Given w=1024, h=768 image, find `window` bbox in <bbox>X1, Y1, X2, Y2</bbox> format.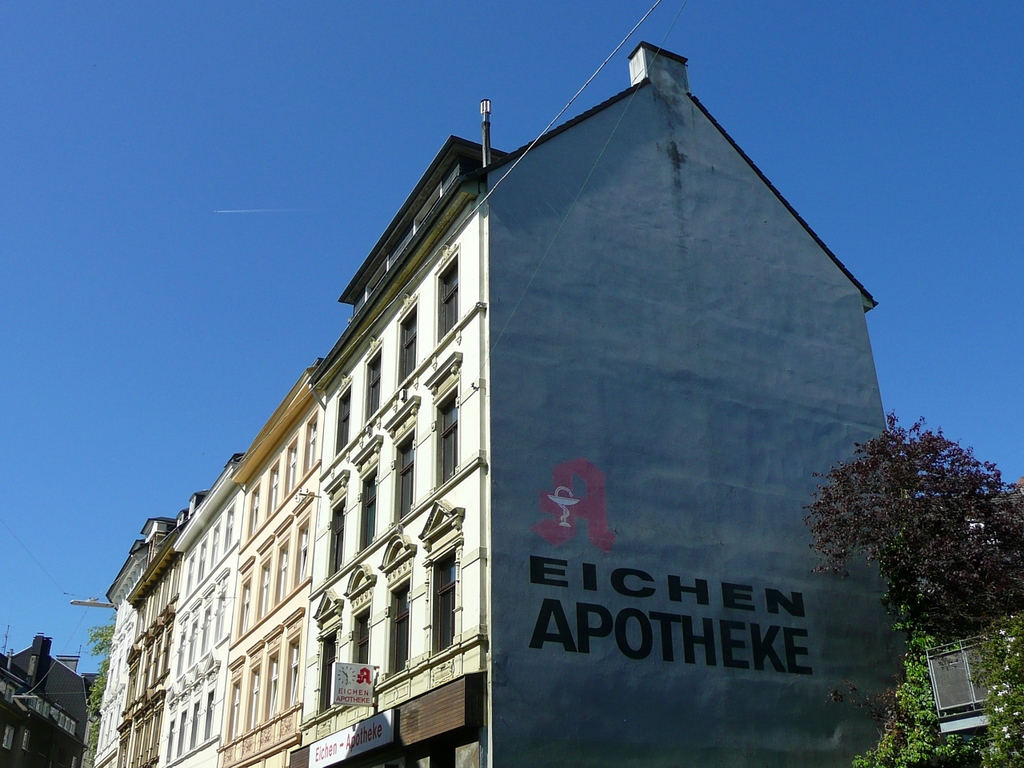
<bbox>261, 623, 285, 723</bbox>.
